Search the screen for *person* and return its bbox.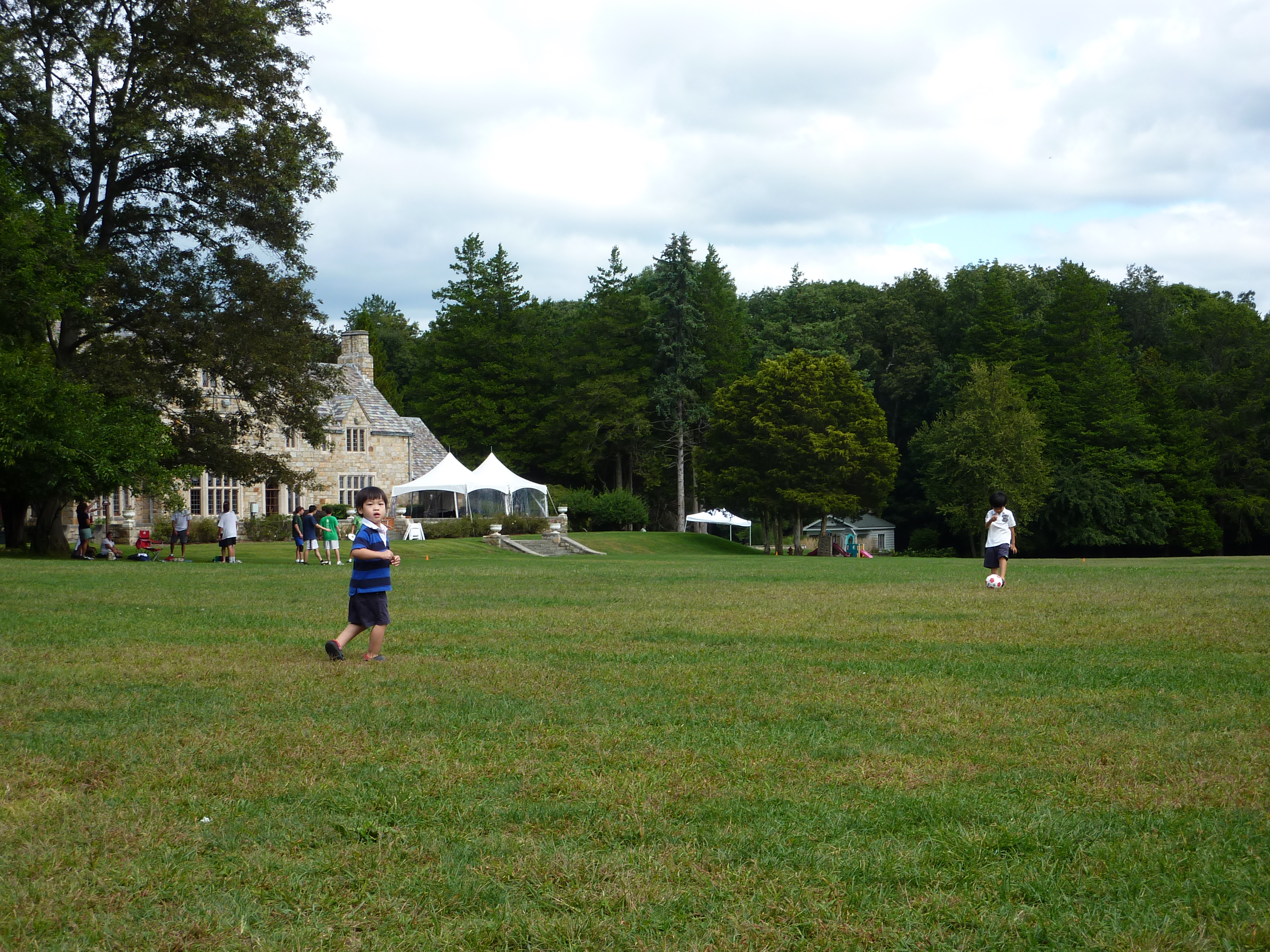
Found: pyautogui.locateOnScreen(110, 176, 118, 197).
